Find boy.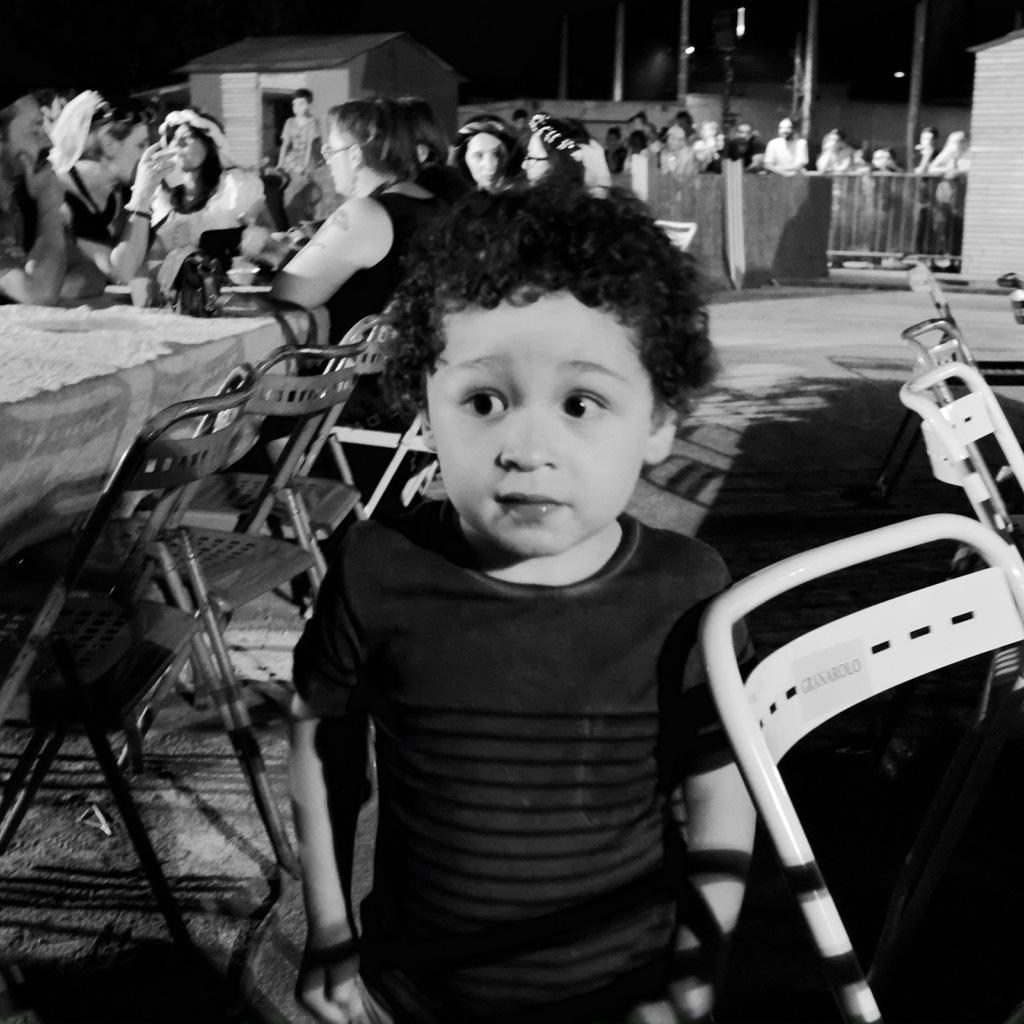
(282, 176, 773, 1023).
